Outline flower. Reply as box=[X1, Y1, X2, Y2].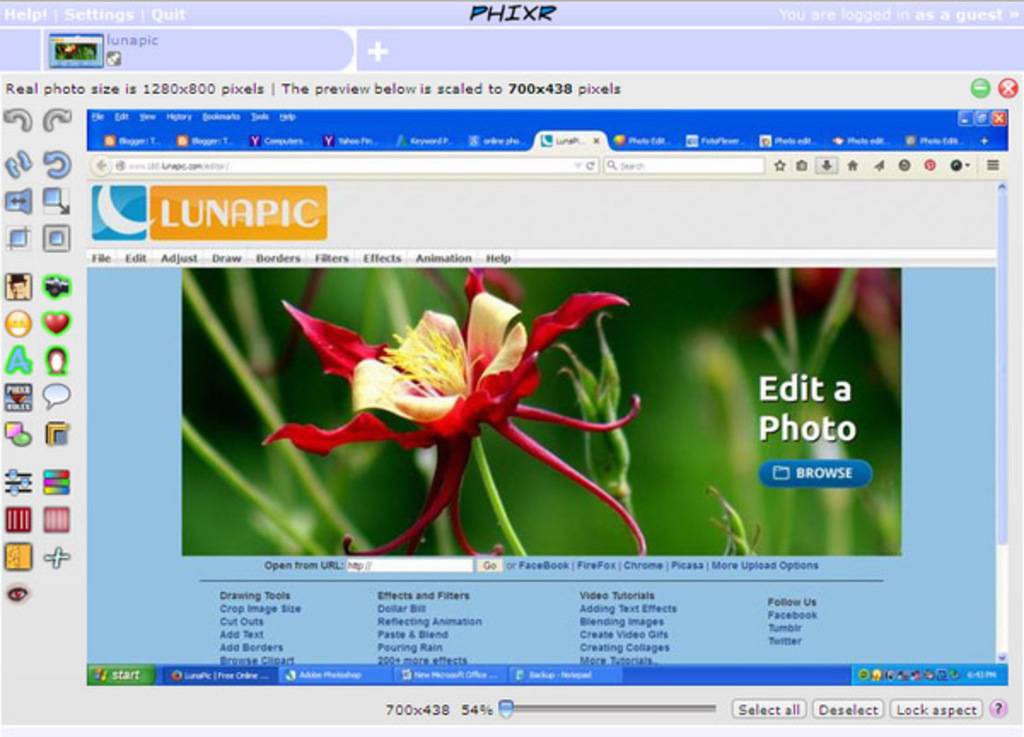
box=[271, 261, 618, 532].
